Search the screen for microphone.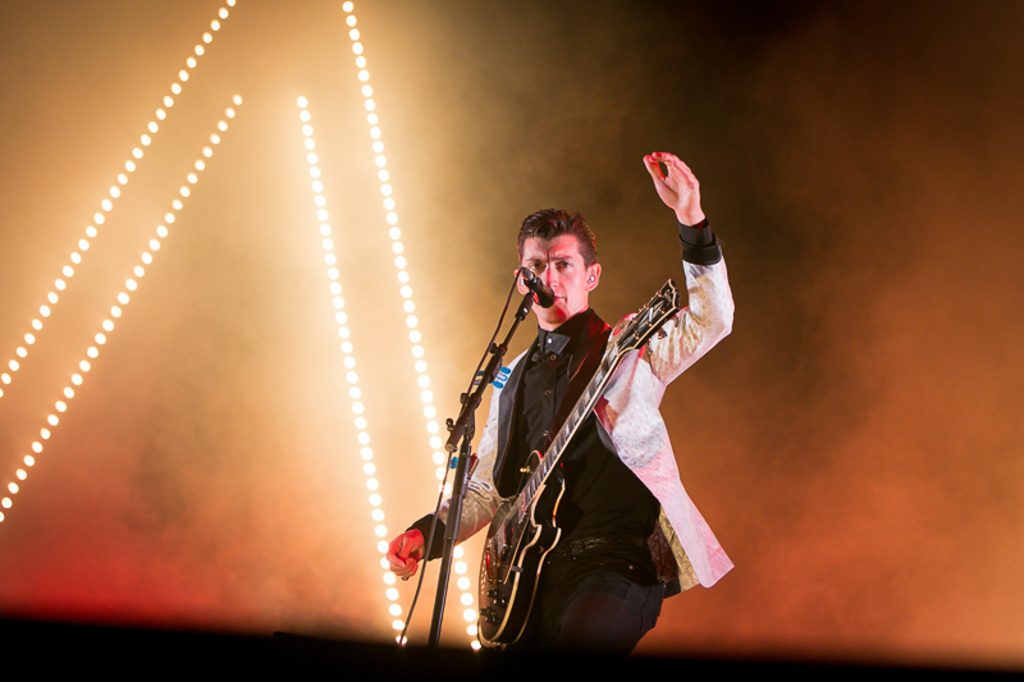
Found at pyautogui.locateOnScreen(521, 264, 552, 306).
